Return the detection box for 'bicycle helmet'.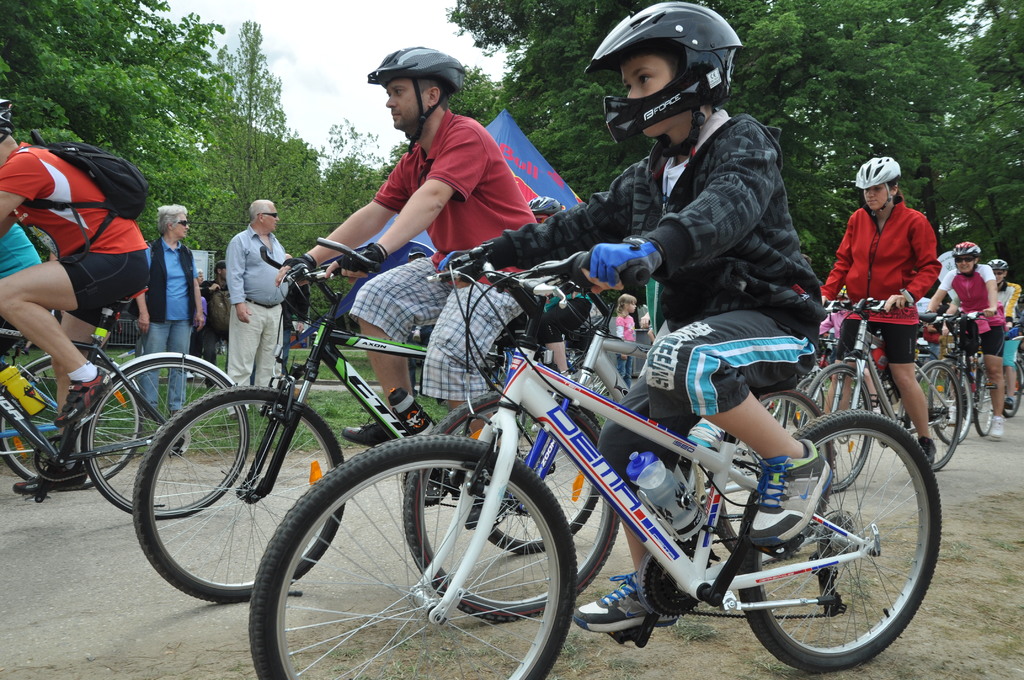
<region>588, 0, 741, 161</region>.
